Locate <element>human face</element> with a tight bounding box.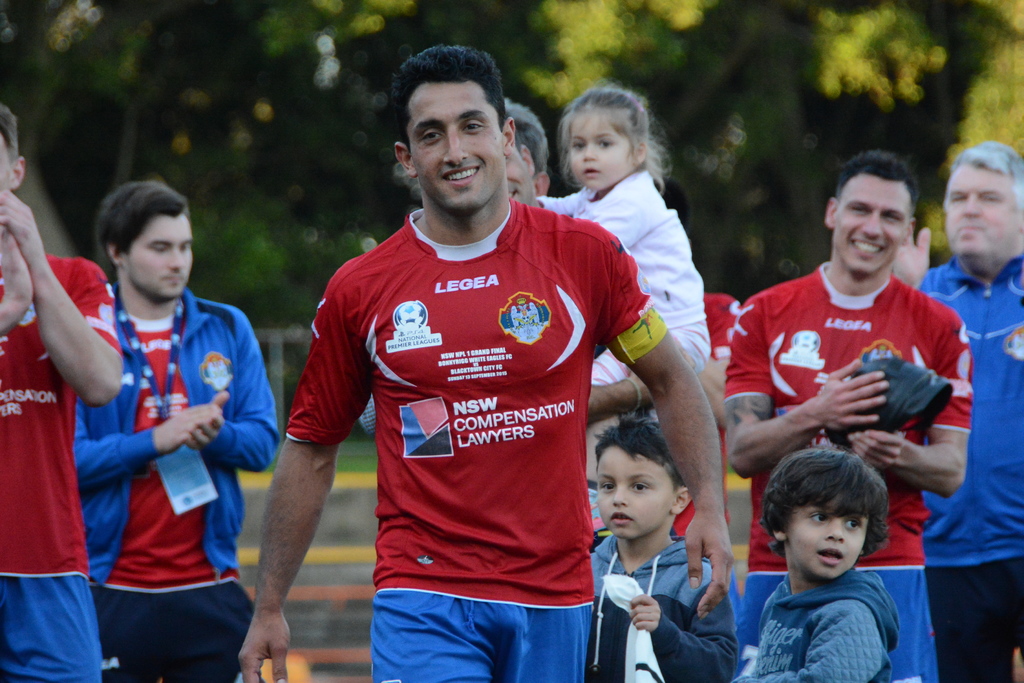
Rect(941, 165, 1018, 252).
